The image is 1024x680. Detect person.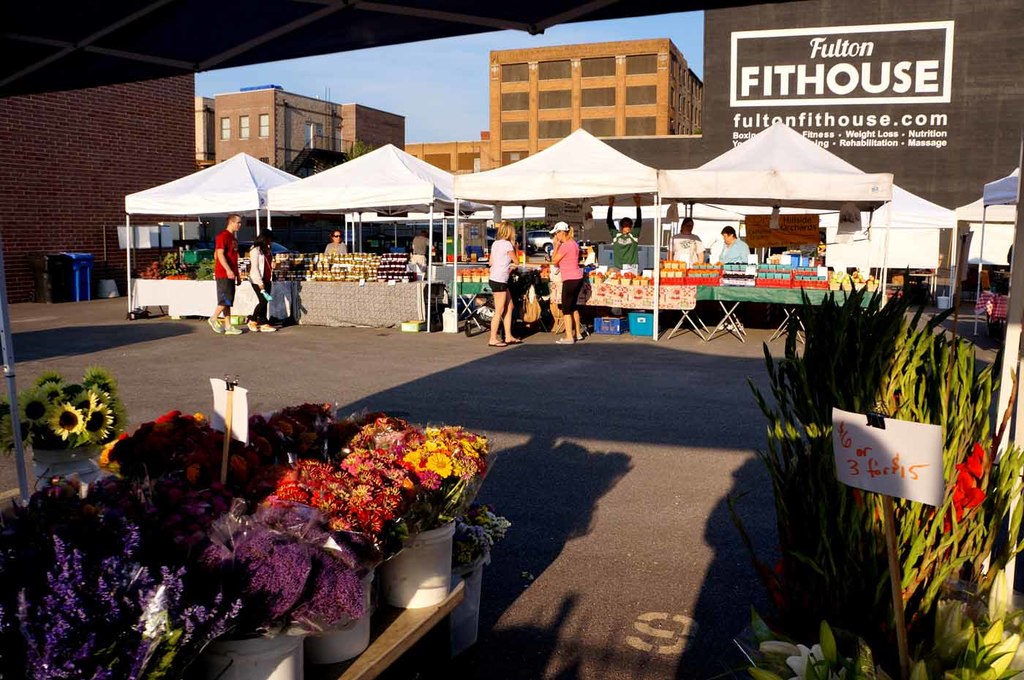
Detection: rect(493, 222, 521, 348).
